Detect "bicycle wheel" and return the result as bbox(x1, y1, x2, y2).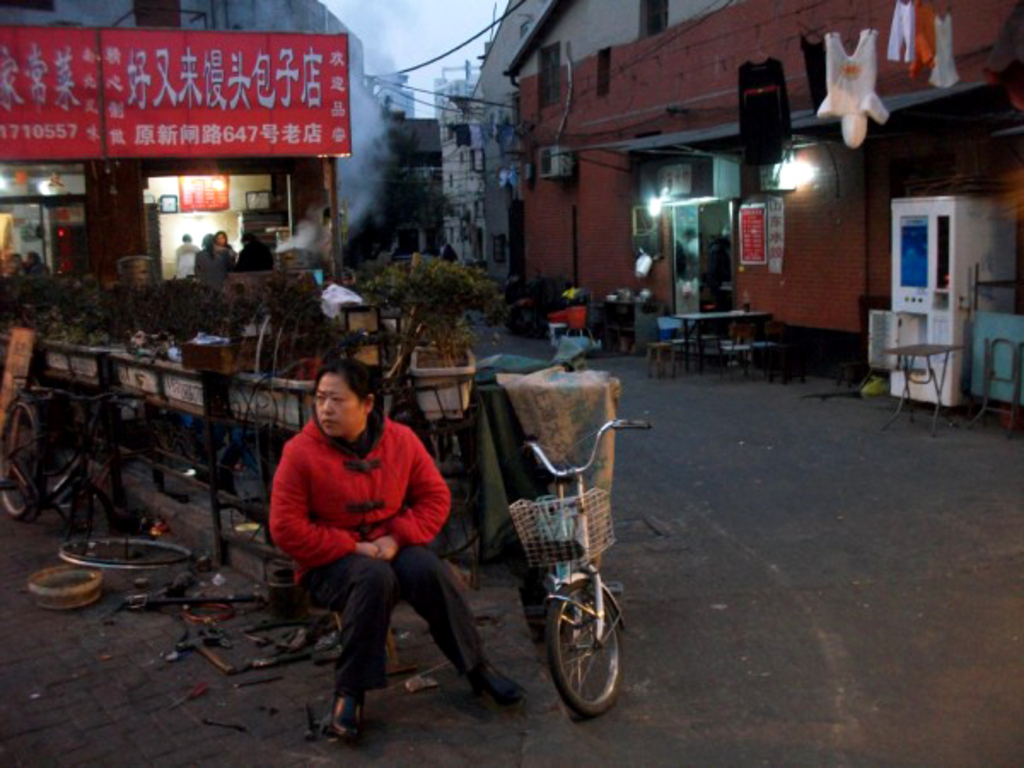
bbox(0, 398, 44, 517).
